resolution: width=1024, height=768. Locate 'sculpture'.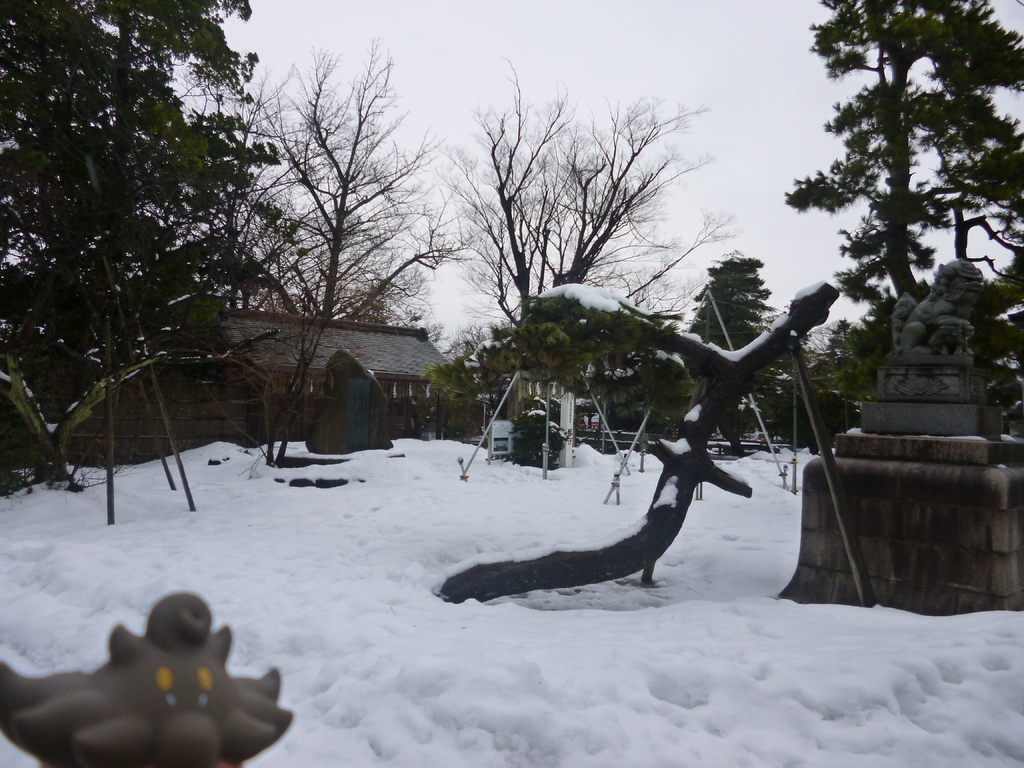
BBox(860, 255, 1002, 435).
